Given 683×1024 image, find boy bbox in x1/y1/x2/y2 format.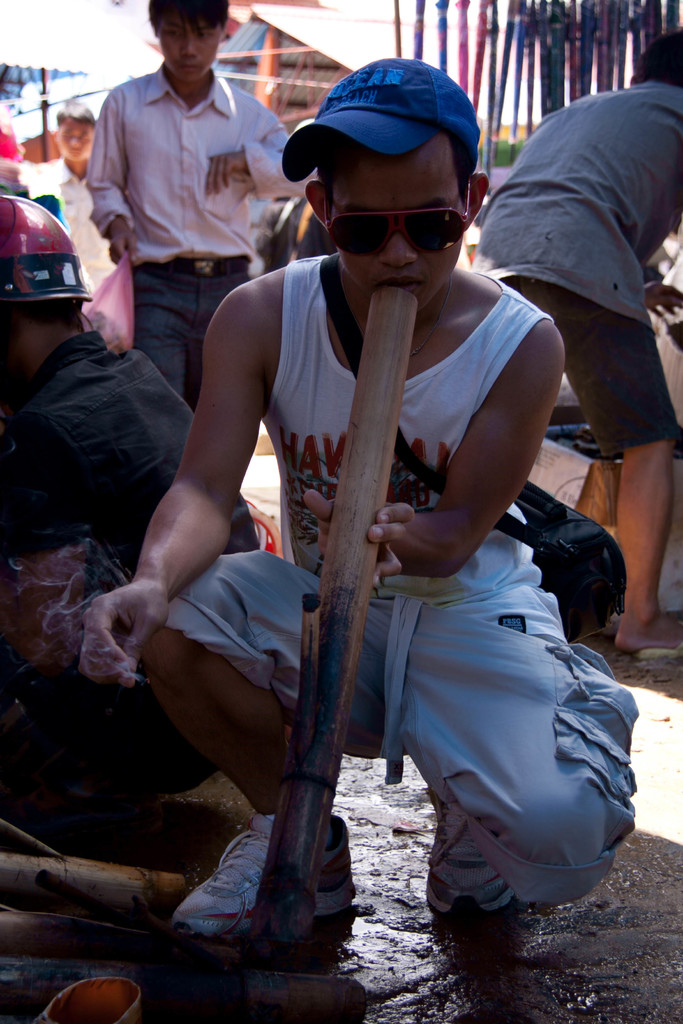
134/76/598/915.
